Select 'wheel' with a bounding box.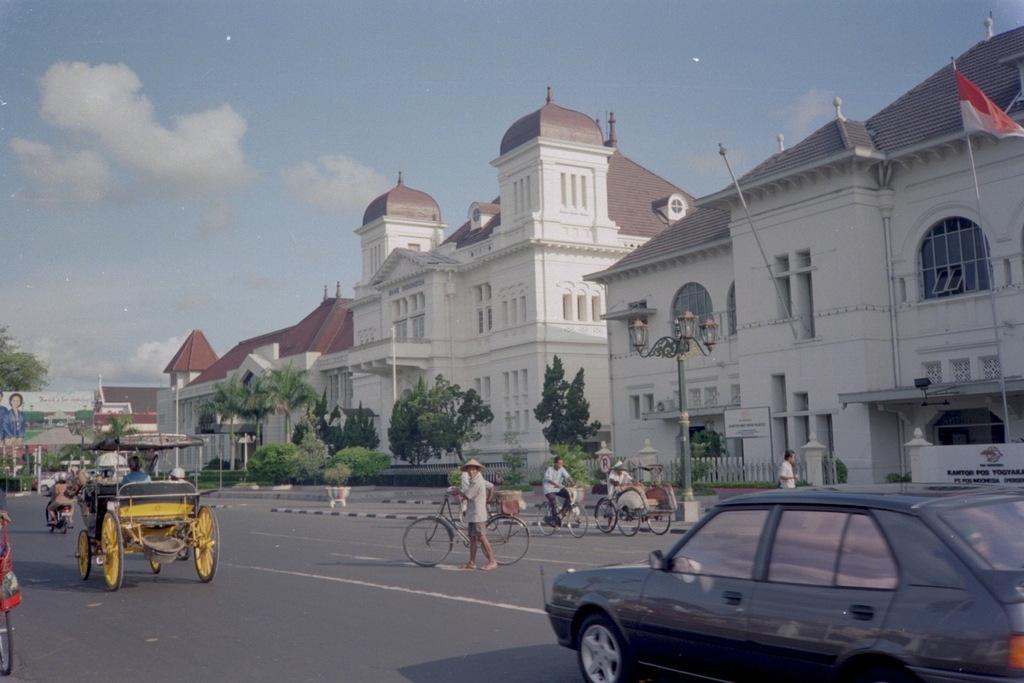
bbox=[55, 516, 69, 534].
